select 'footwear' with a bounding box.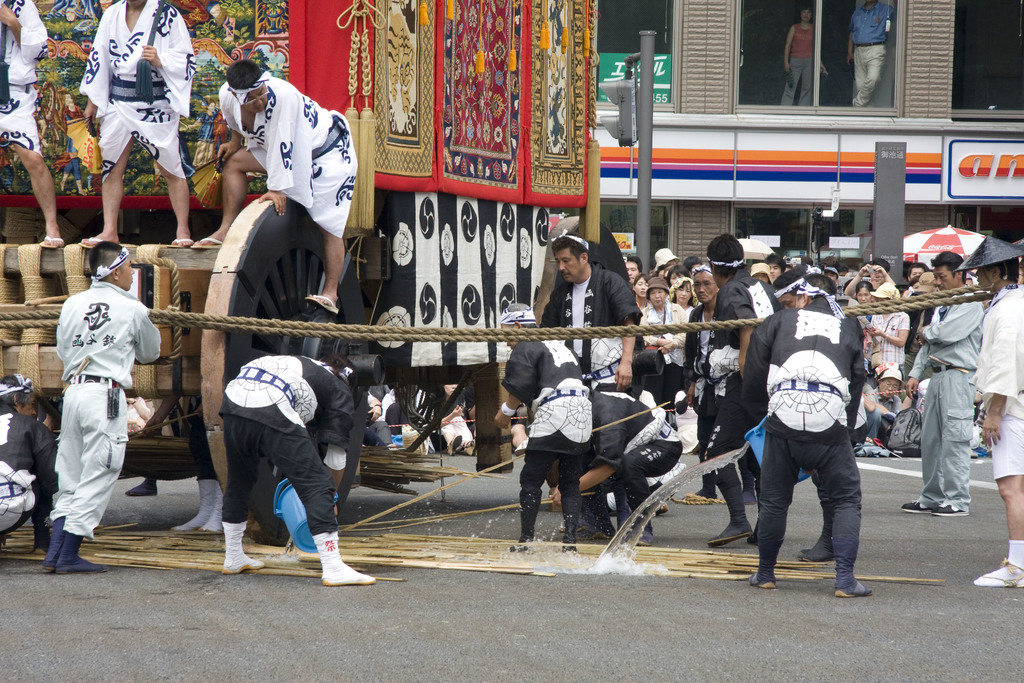
(76, 232, 99, 251).
